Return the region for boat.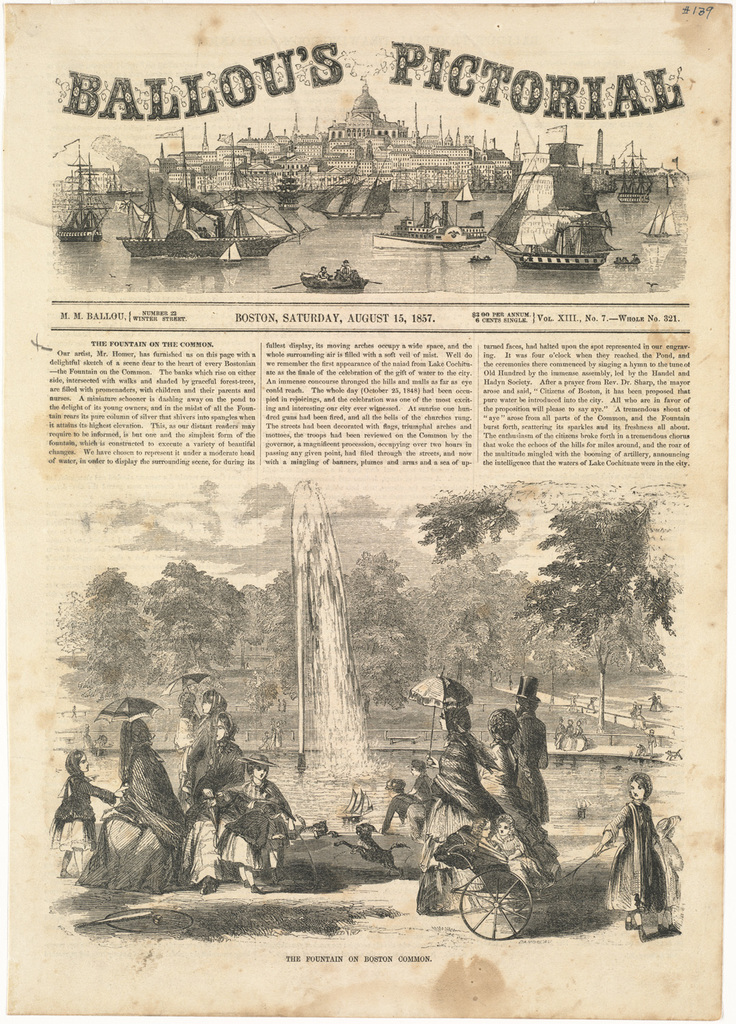
x1=613, y1=259, x2=638, y2=270.
